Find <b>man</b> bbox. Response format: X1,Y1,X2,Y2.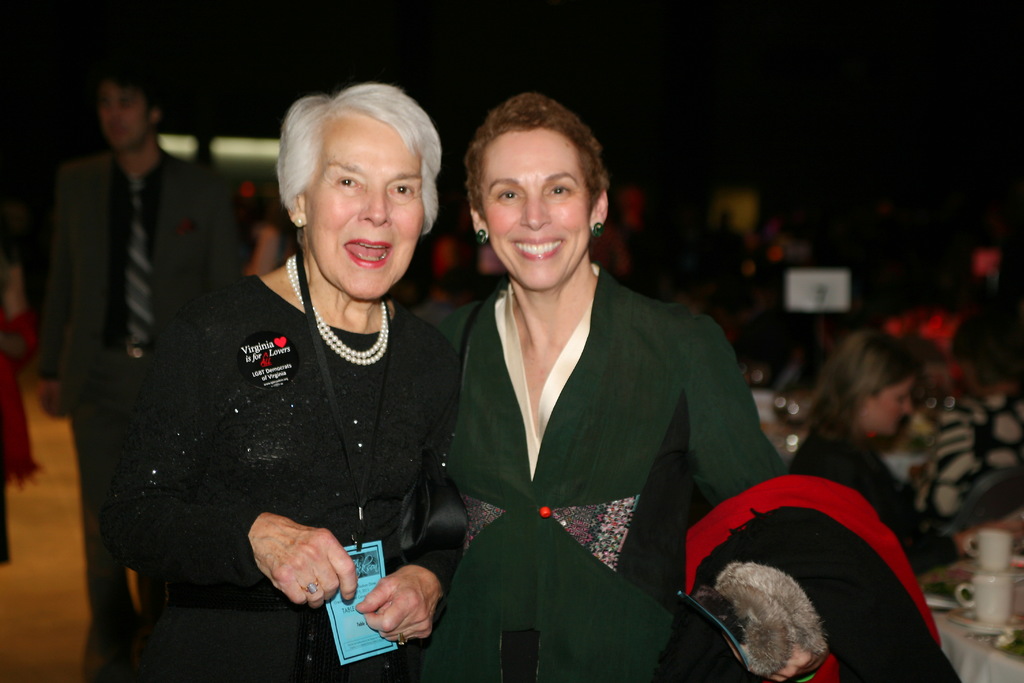
37,67,256,680.
